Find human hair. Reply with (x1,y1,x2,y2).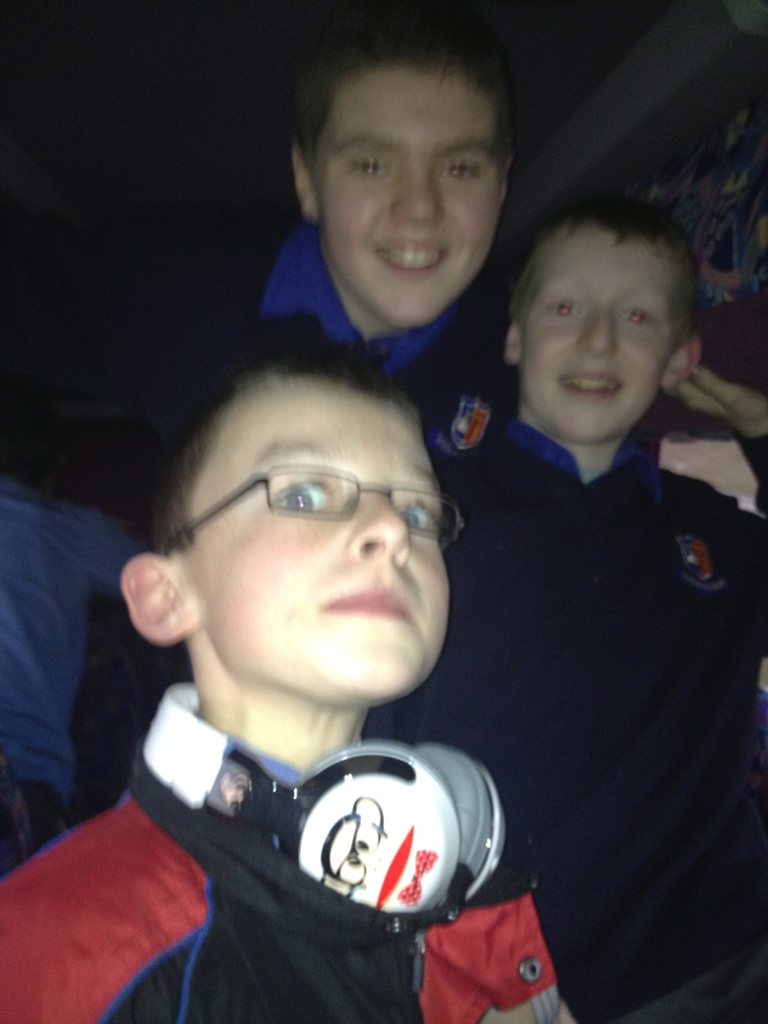
(142,319,424,550).
